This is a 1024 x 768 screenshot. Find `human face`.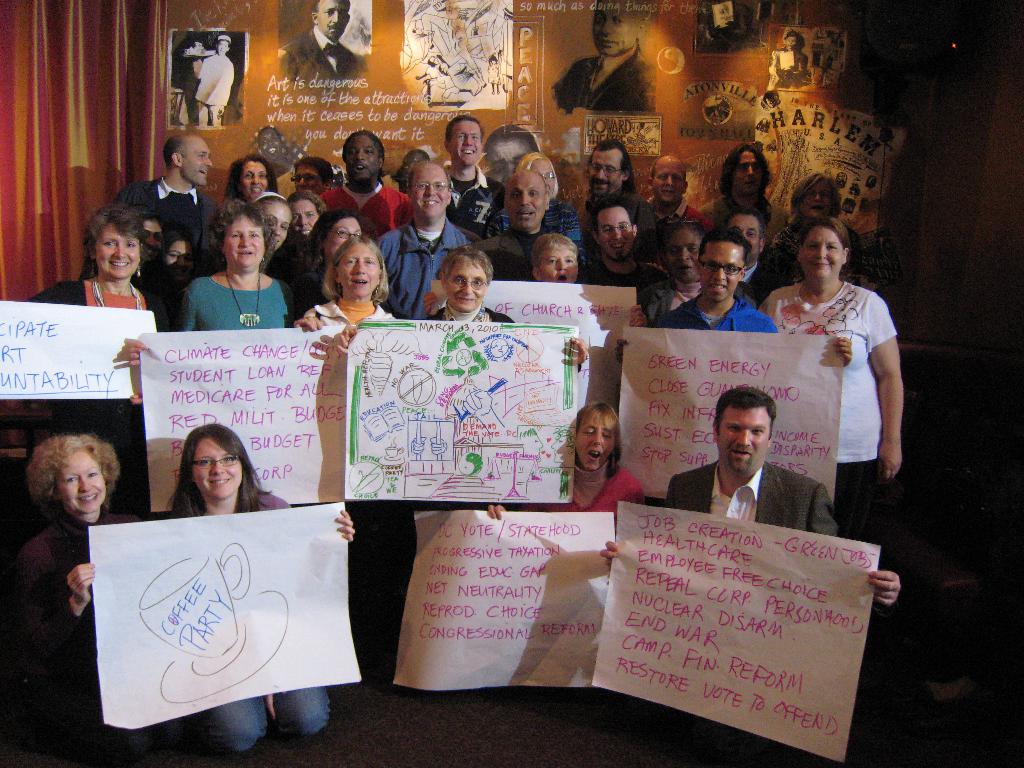
Bounding box: {"left": 694, "top": 241, "right": 742, "bottom": 302}.
